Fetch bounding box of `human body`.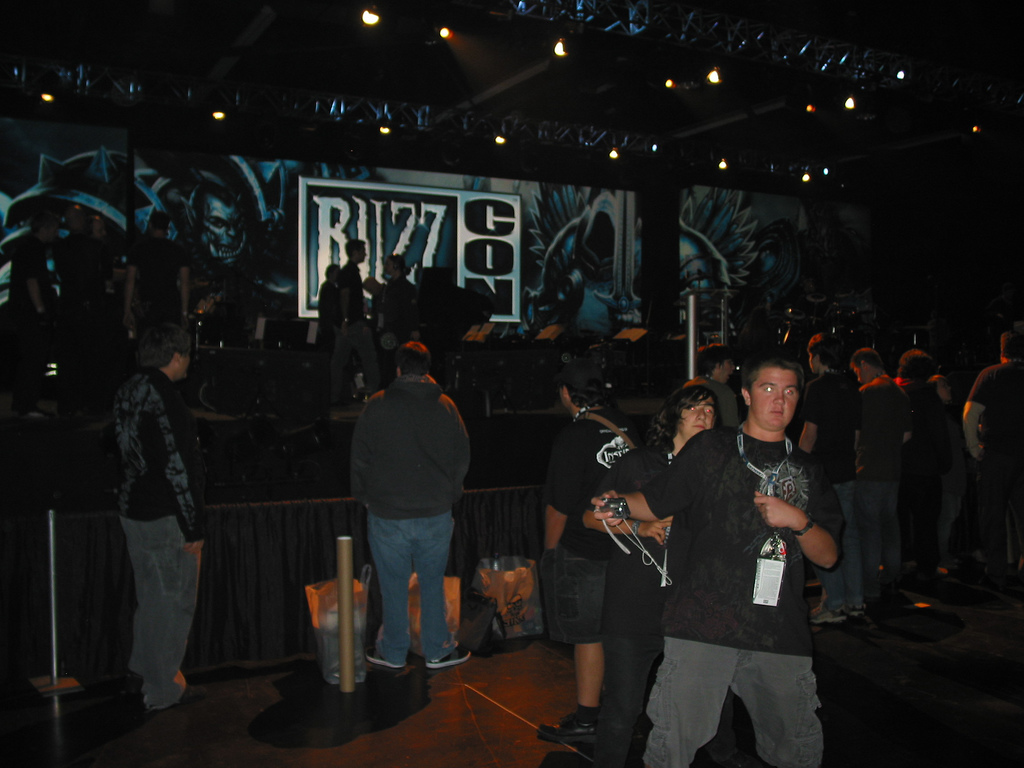
Bbox: l=859, t=346, r=907, b=606.
